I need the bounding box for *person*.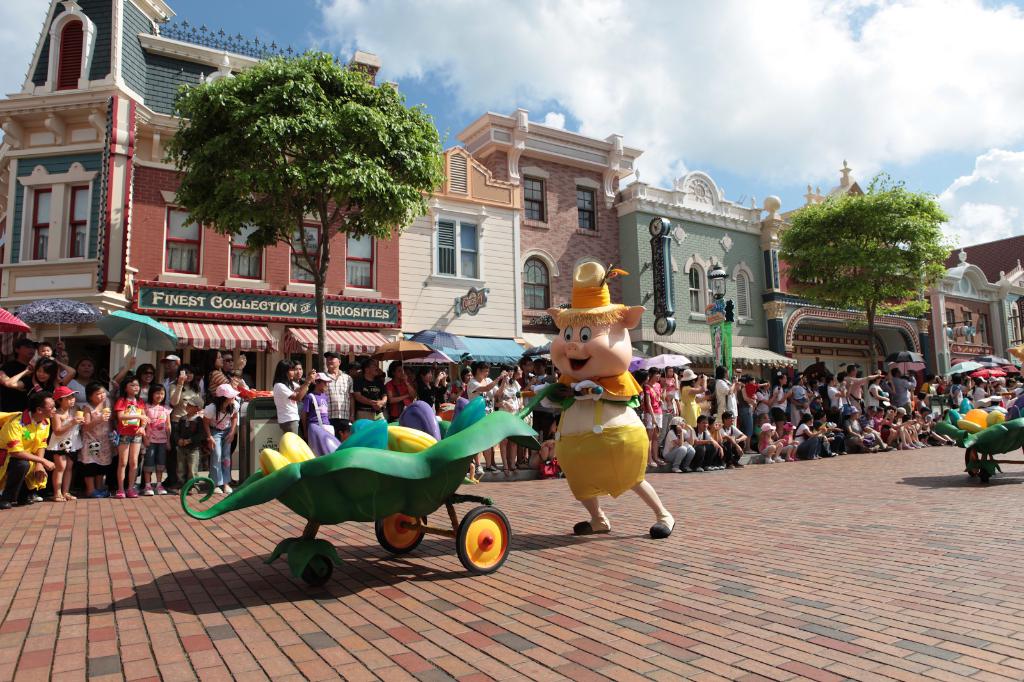
Here it is: left=681, top=369, right=710, bottom=411.
